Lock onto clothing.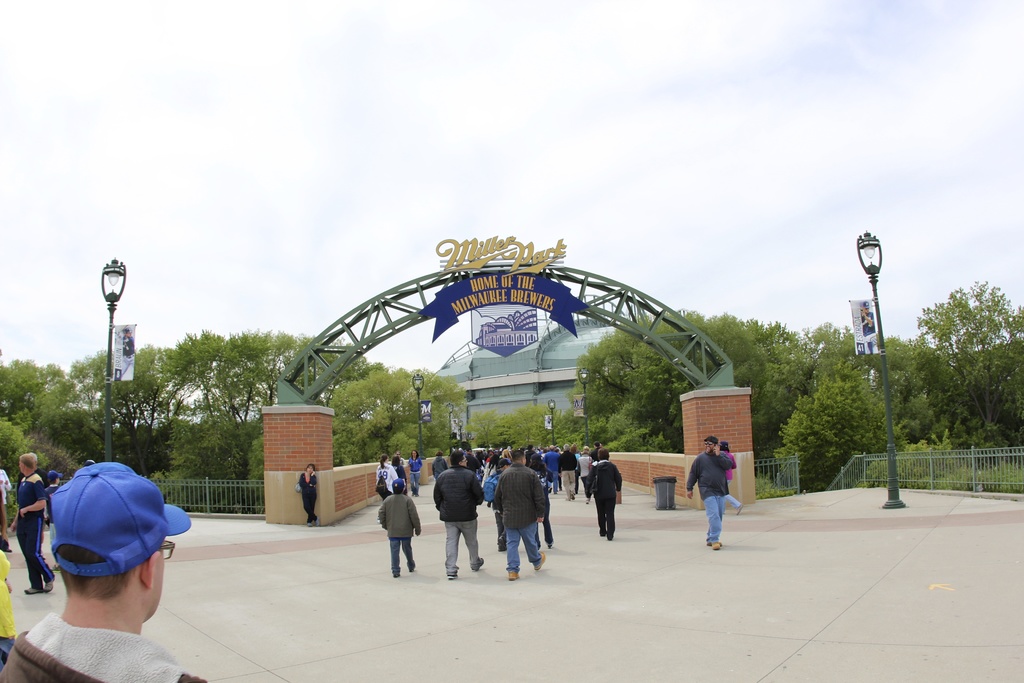
Locked: 434 472 483 571.
